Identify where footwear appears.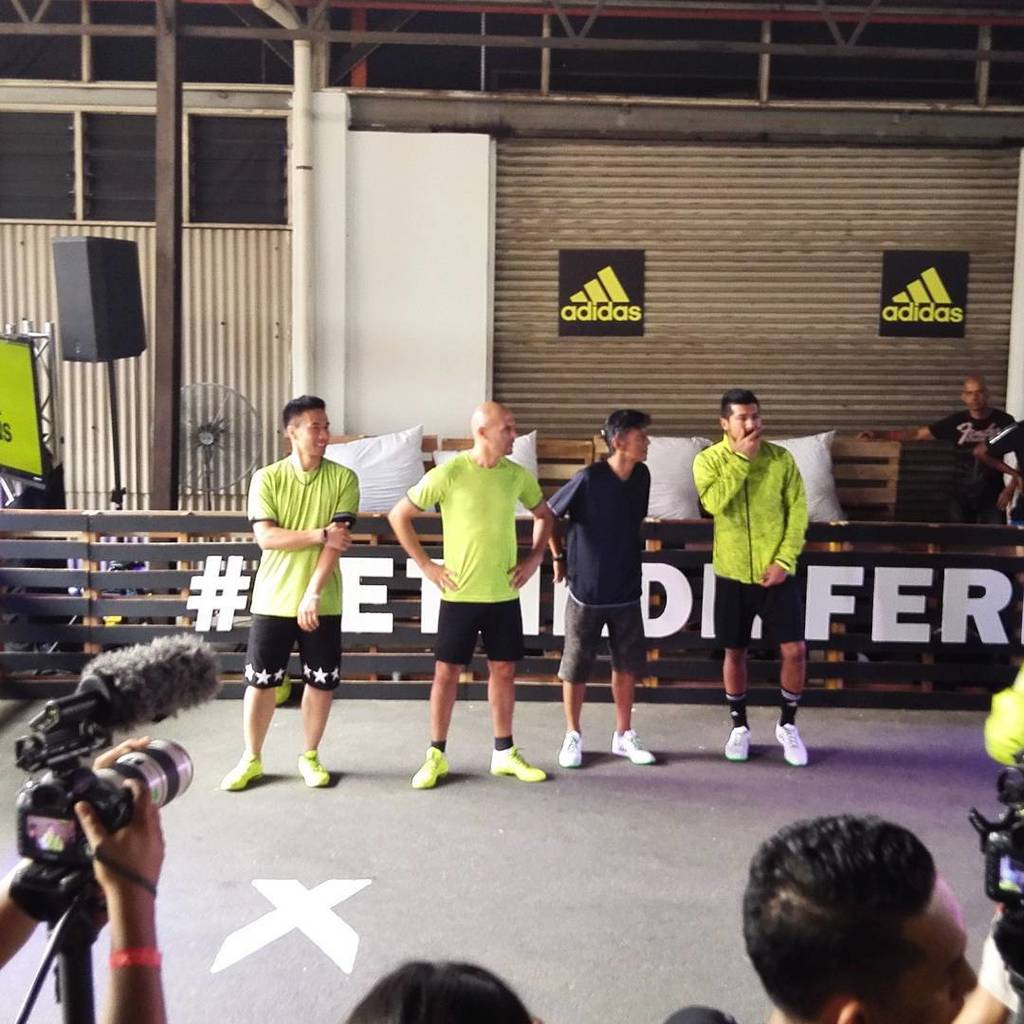
Appears at [left=558, top=729, right=584, bottom=770].
